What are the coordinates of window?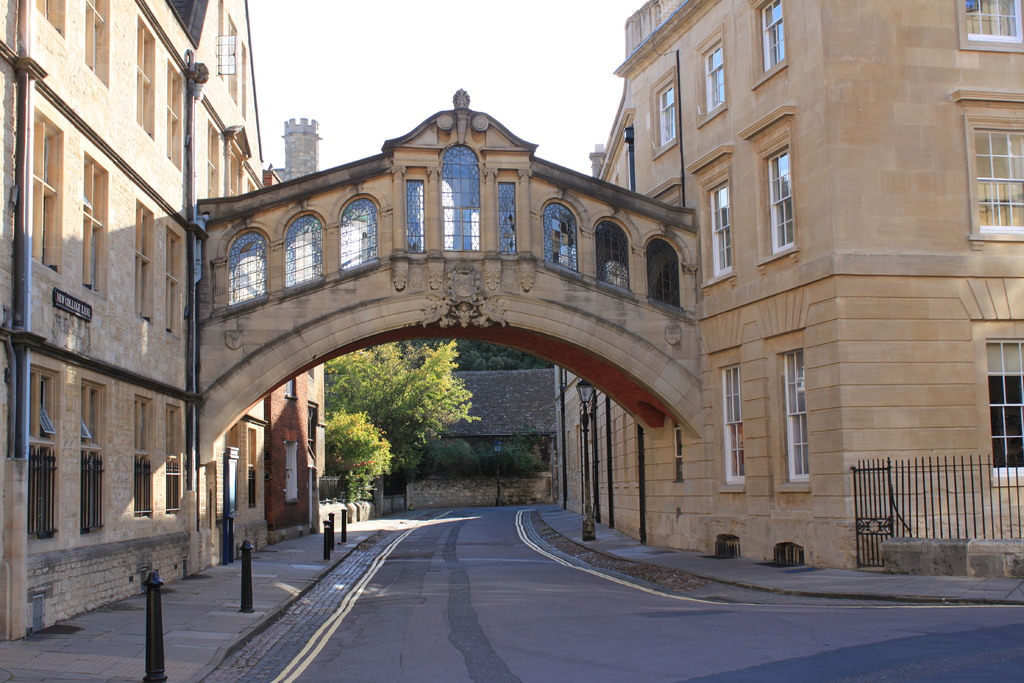
bbox(600, 223, 631, 290).
